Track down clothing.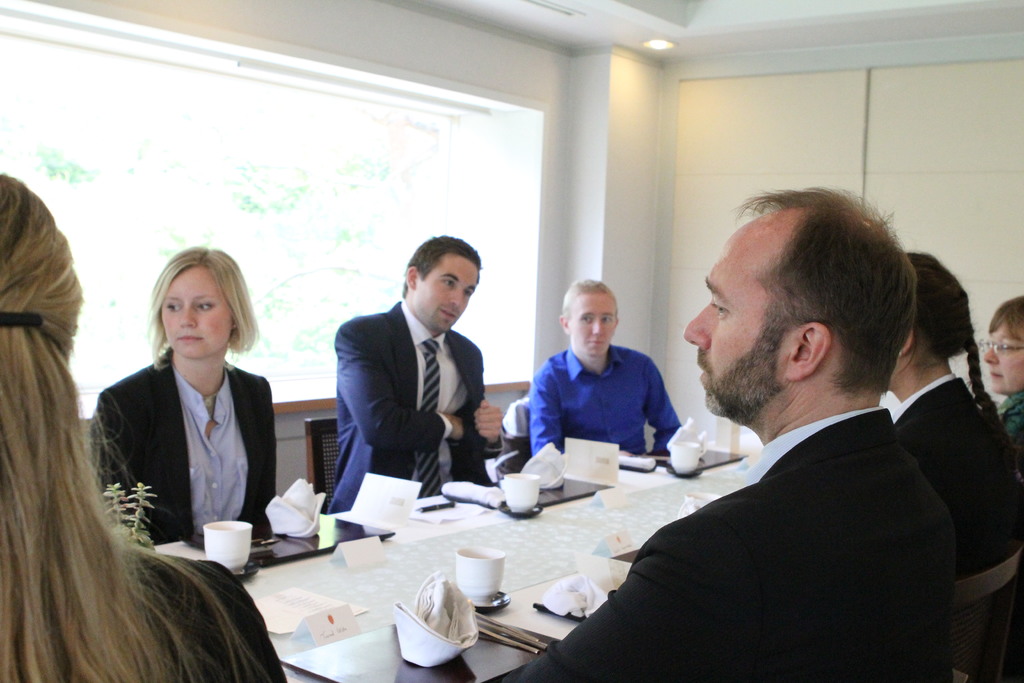
Tracked to {"x1": 891, "y1": 373, "x2": 1023, "y2": 580}.
